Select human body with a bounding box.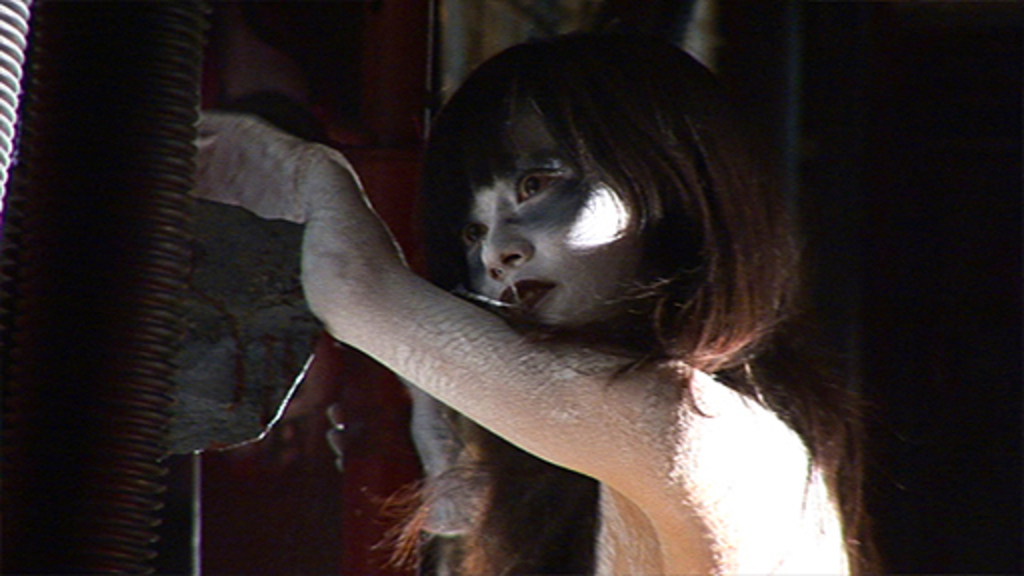
62/76/872/575.
